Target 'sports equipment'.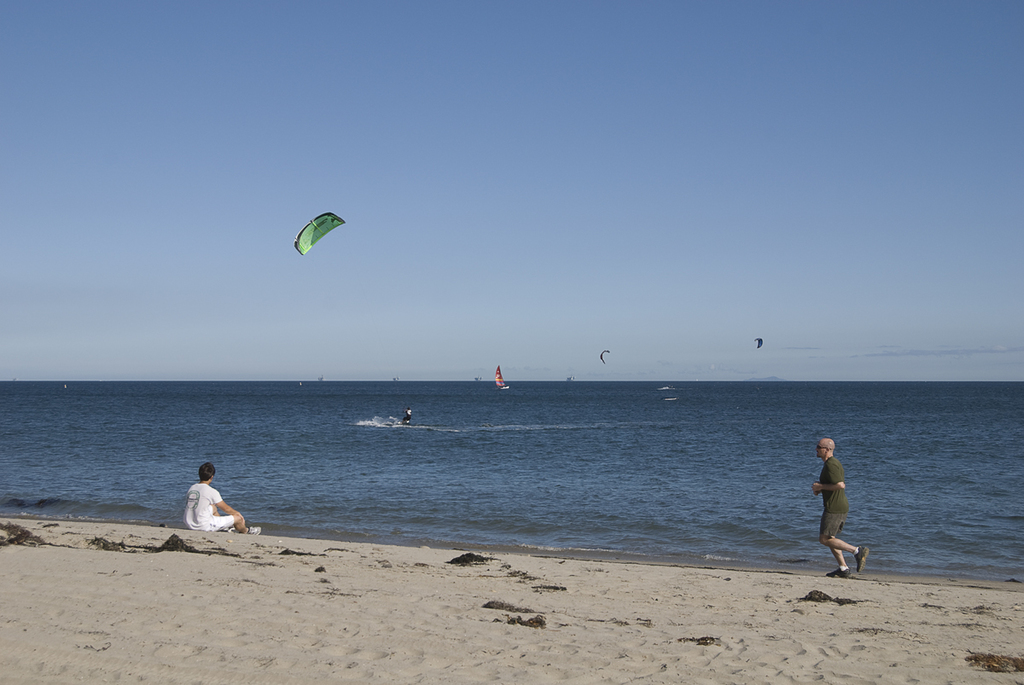
Target region: x1=857 y1=549 x2=871 y2=571.
